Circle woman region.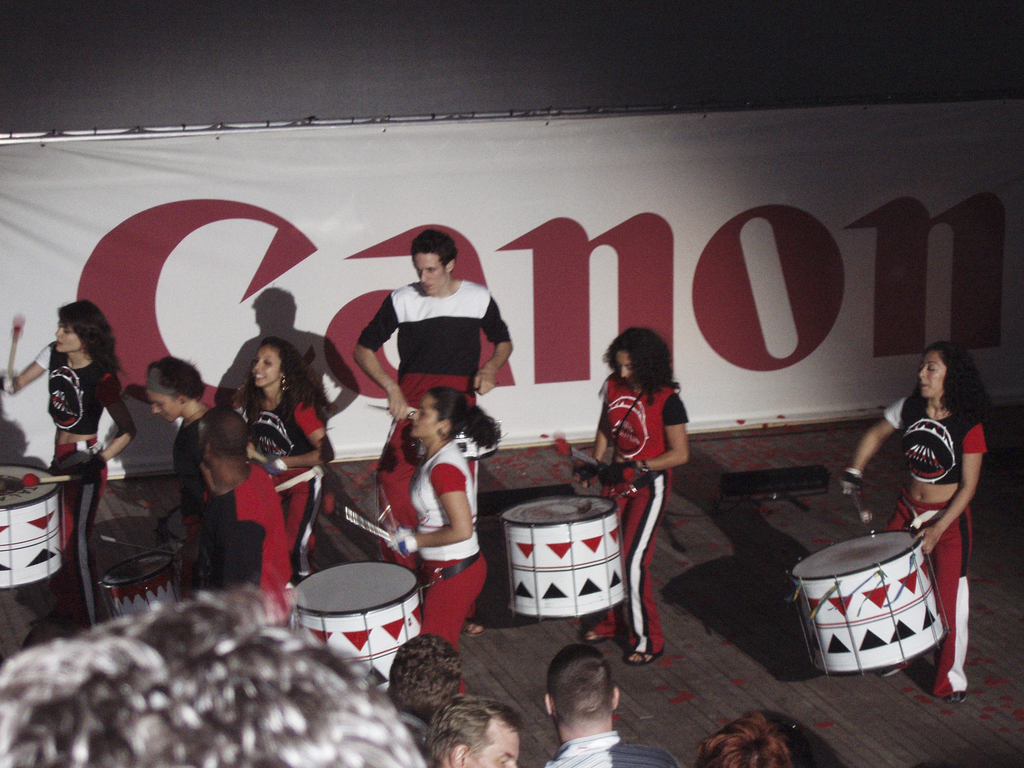
Region: (left=693, top=703, right=833, bottom=767).
